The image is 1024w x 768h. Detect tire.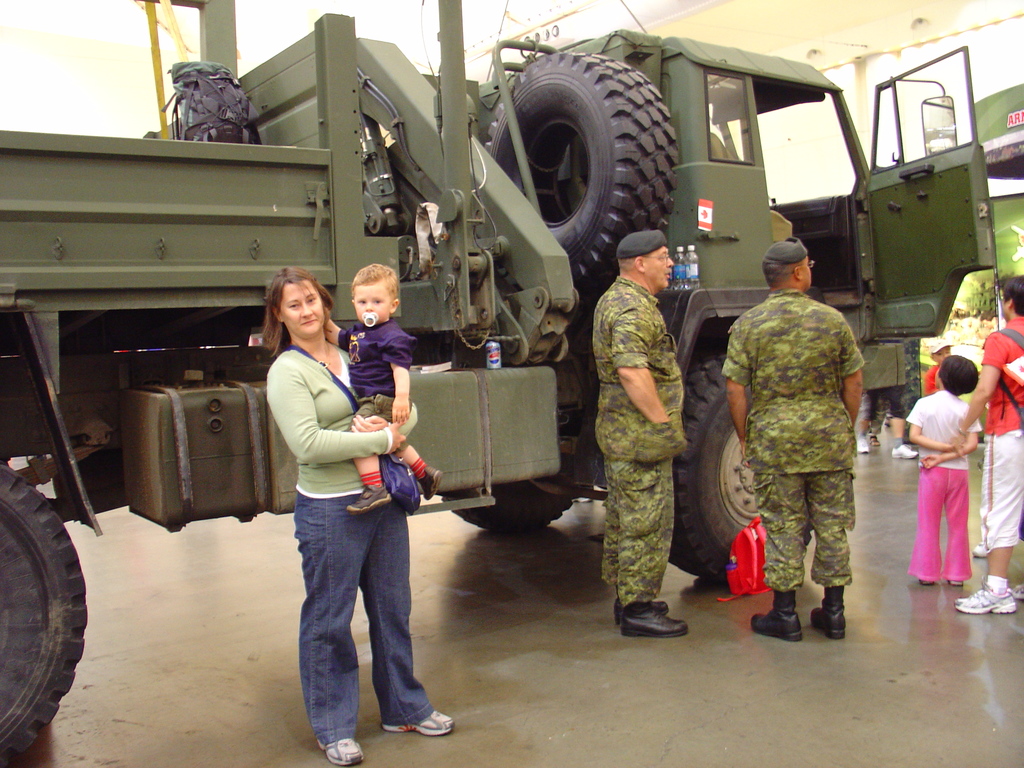
Detection: 666/352/762/582.
